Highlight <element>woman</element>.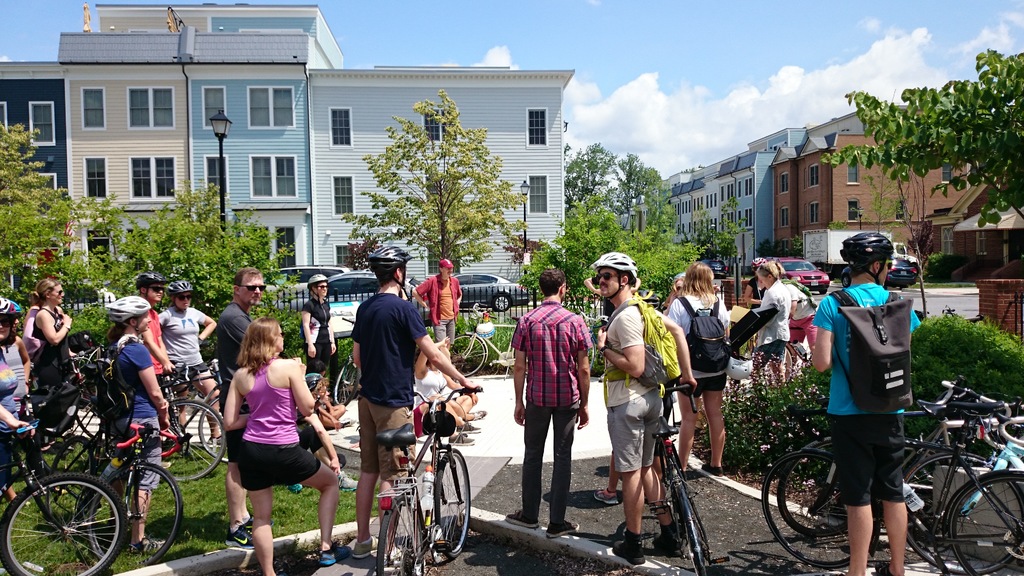
Highlighted region: [754,261,790,397].
